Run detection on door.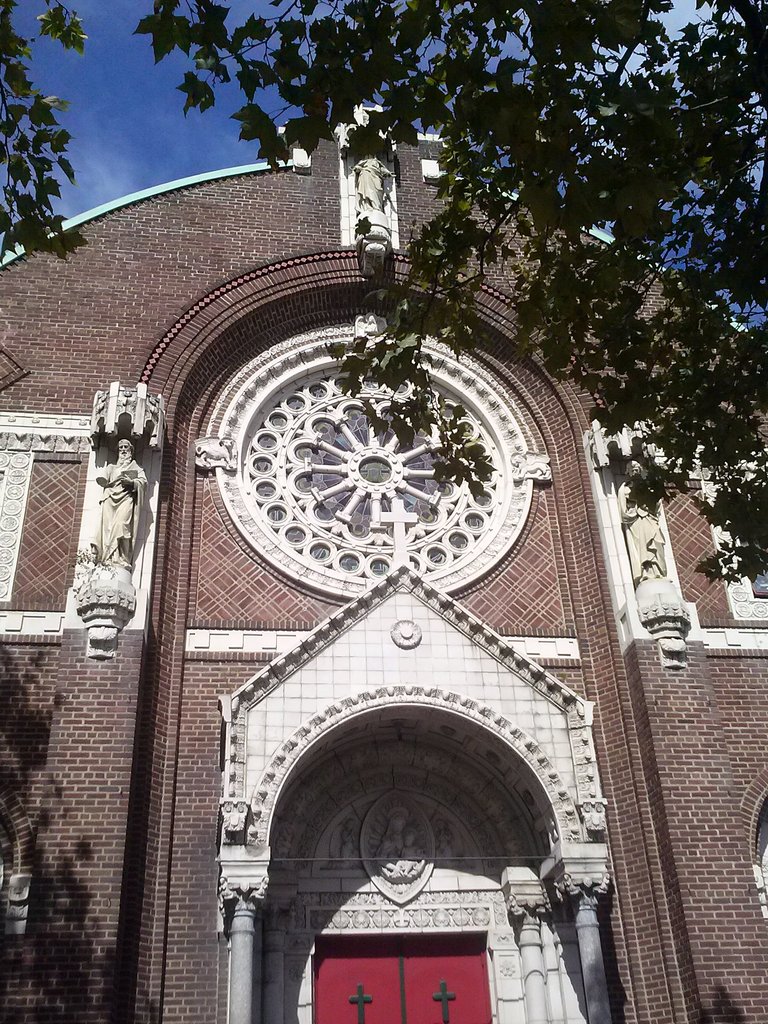
Result: 314/931/493/1023.
